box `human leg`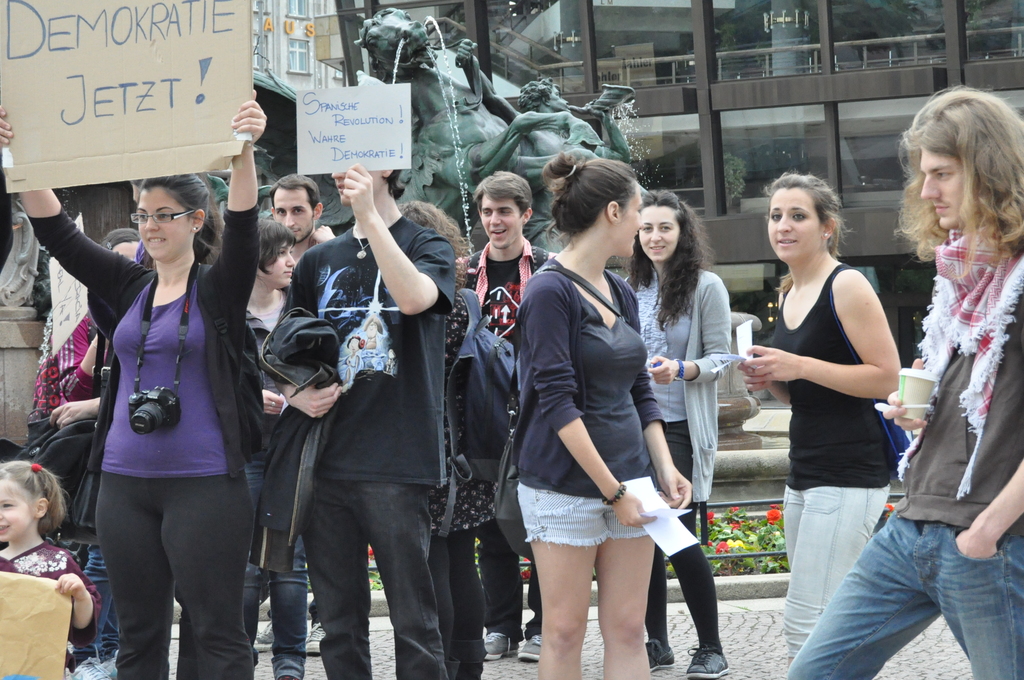
rect(538, 538, 600, 679)
